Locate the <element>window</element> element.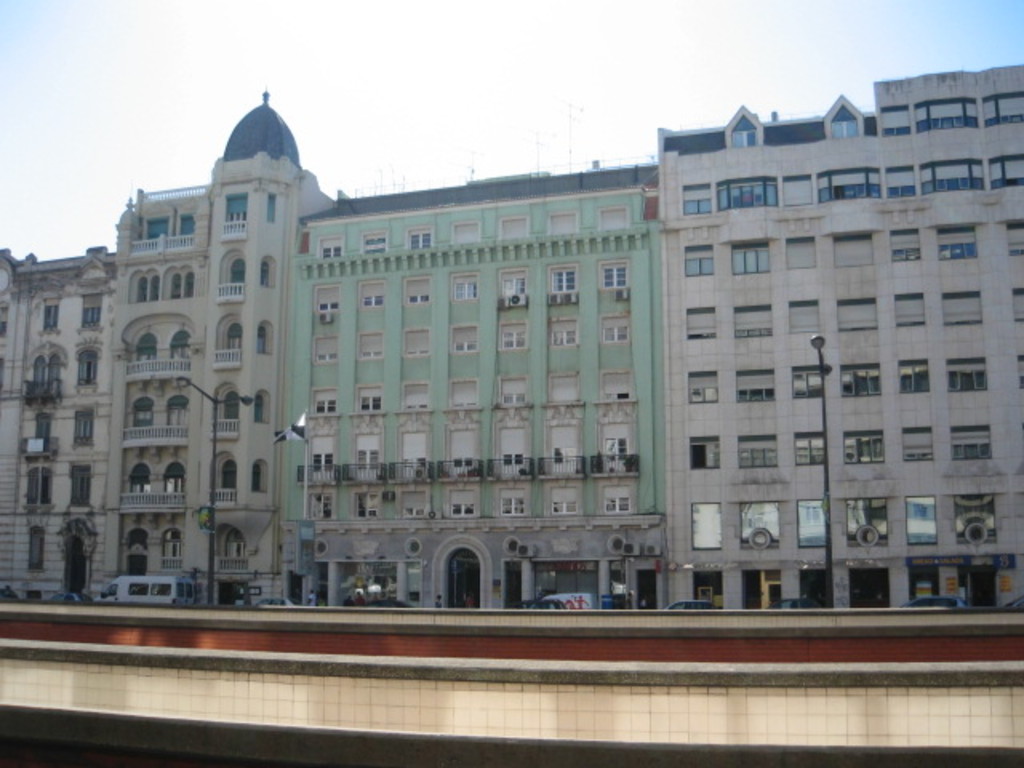
Element bbox: 904 494 936 542.
